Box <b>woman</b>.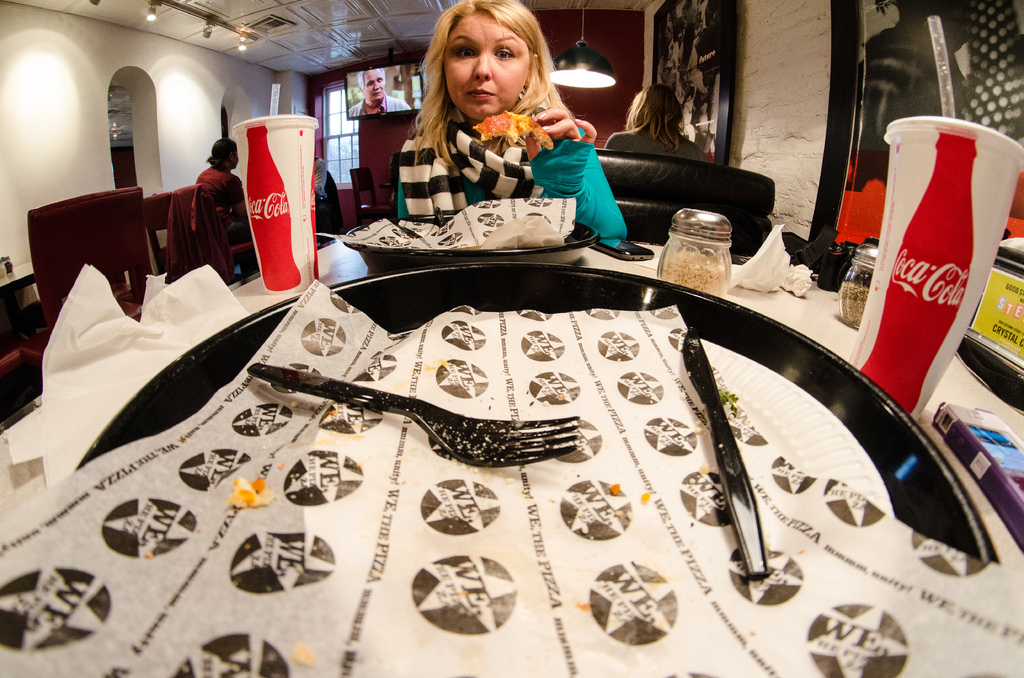
193/136/255/245.
